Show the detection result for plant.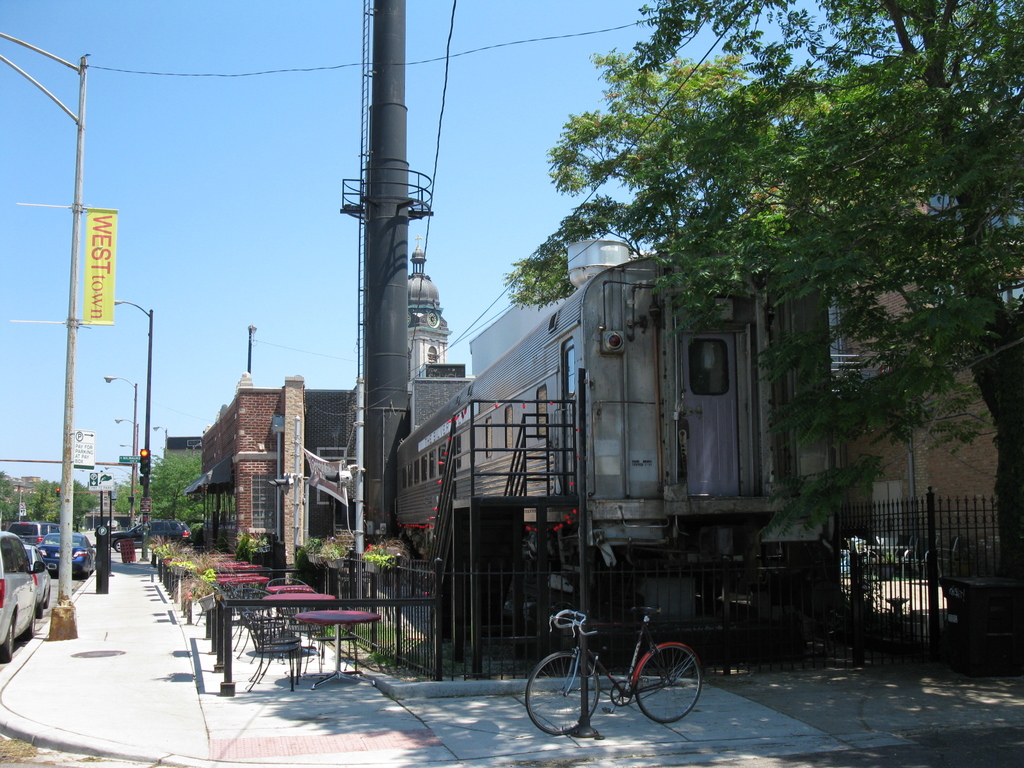
box=[184, 564, 226, 600].
